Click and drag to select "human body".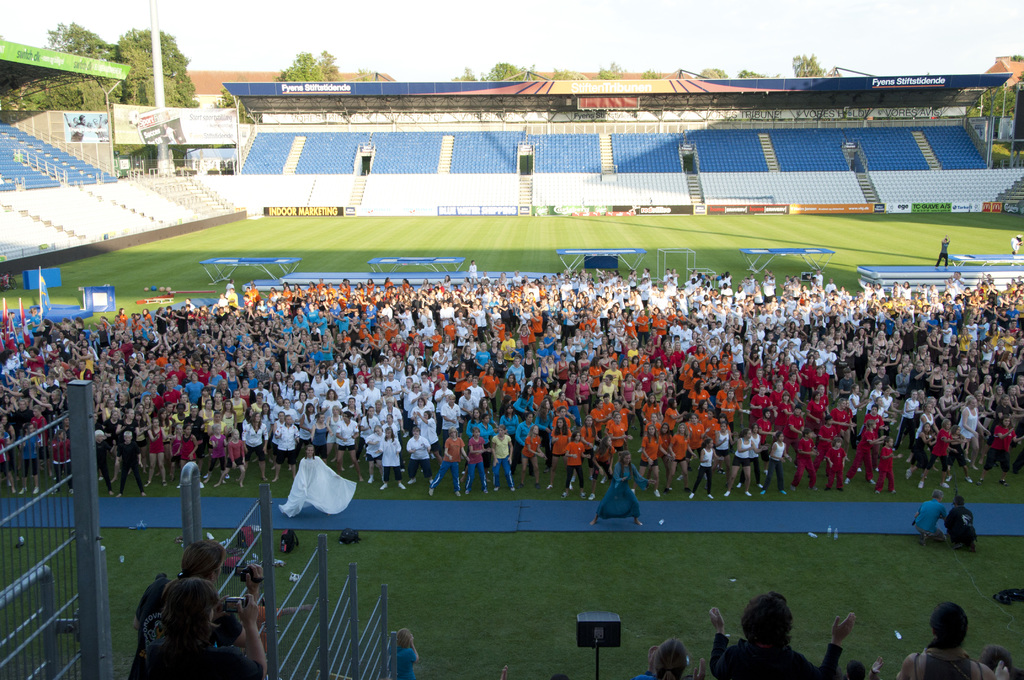
Selection: {"x1": 220, "y1": 426, "x2": 239, "y2": 474}.
